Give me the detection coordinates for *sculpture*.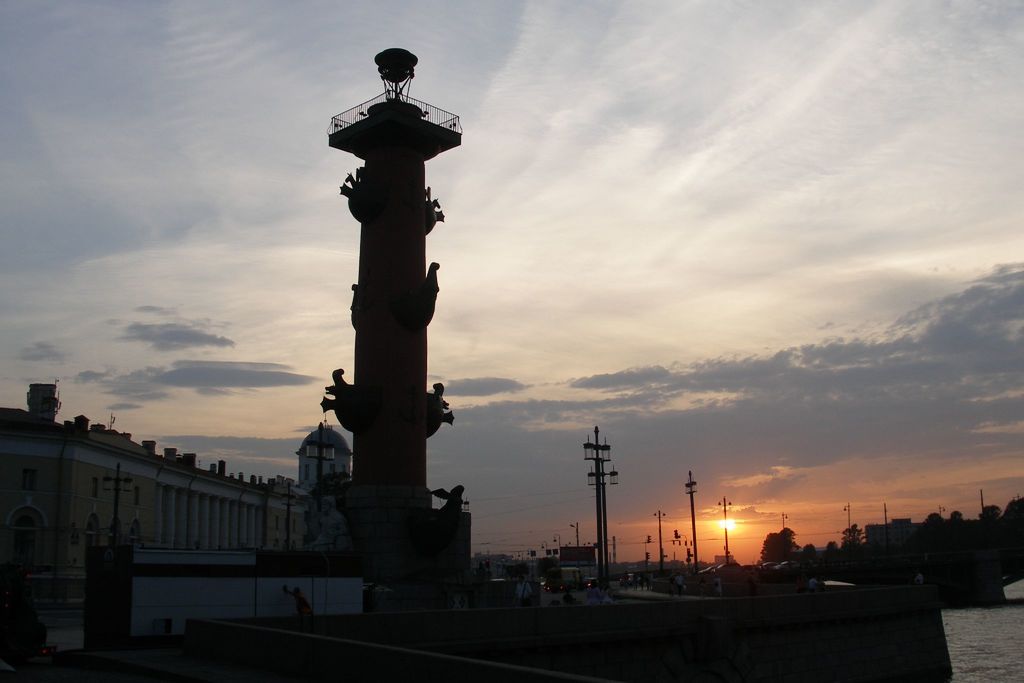
pyautogui.locateOnScreen(323, 364, 354, 435).
